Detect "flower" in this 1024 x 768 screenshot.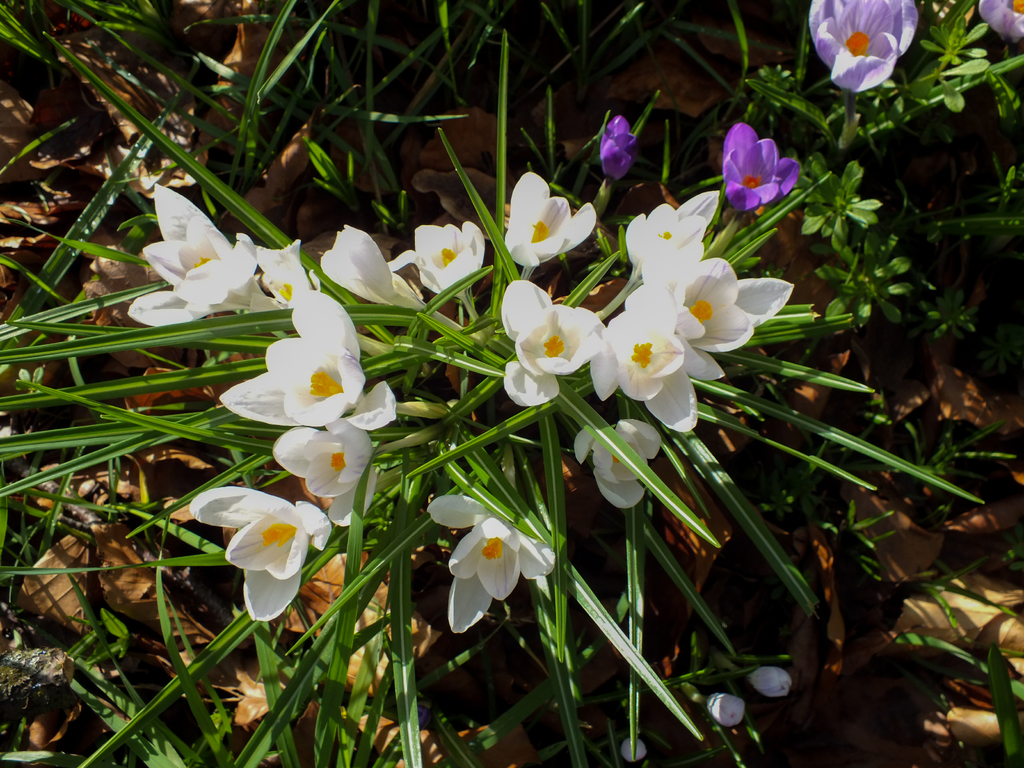
Detection: detection(216, 292, 401, 430).
